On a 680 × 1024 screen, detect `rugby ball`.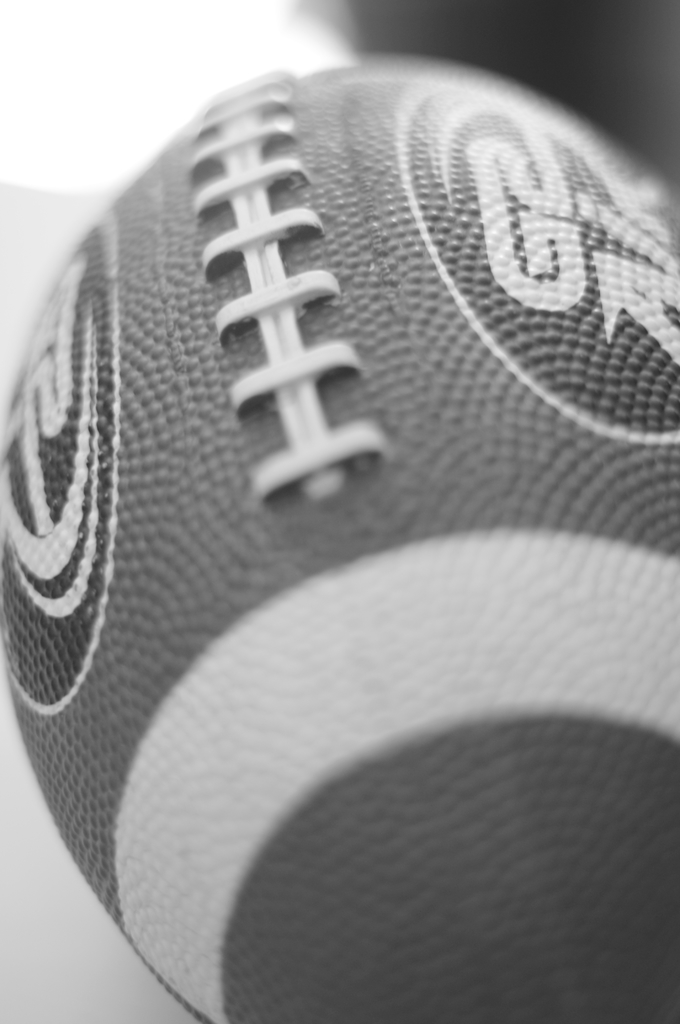
bbox=[0, 52, 679, 1023].
